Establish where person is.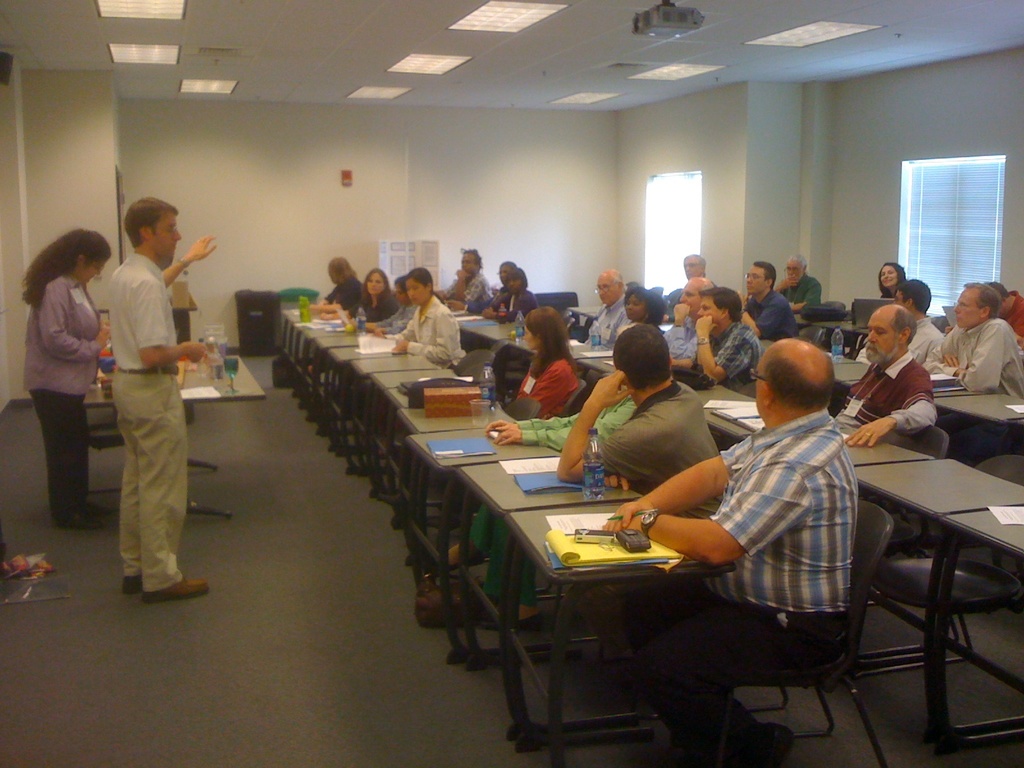
Established at [774,256,826,340].
